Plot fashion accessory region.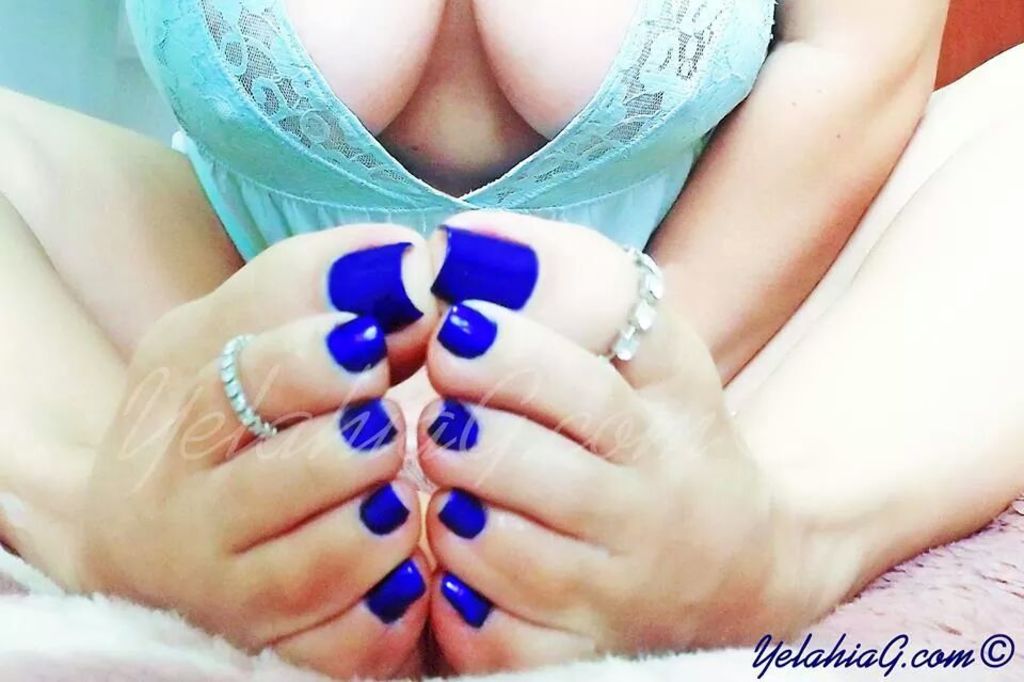
Plotted at rect(595, 241, 668, 368).
